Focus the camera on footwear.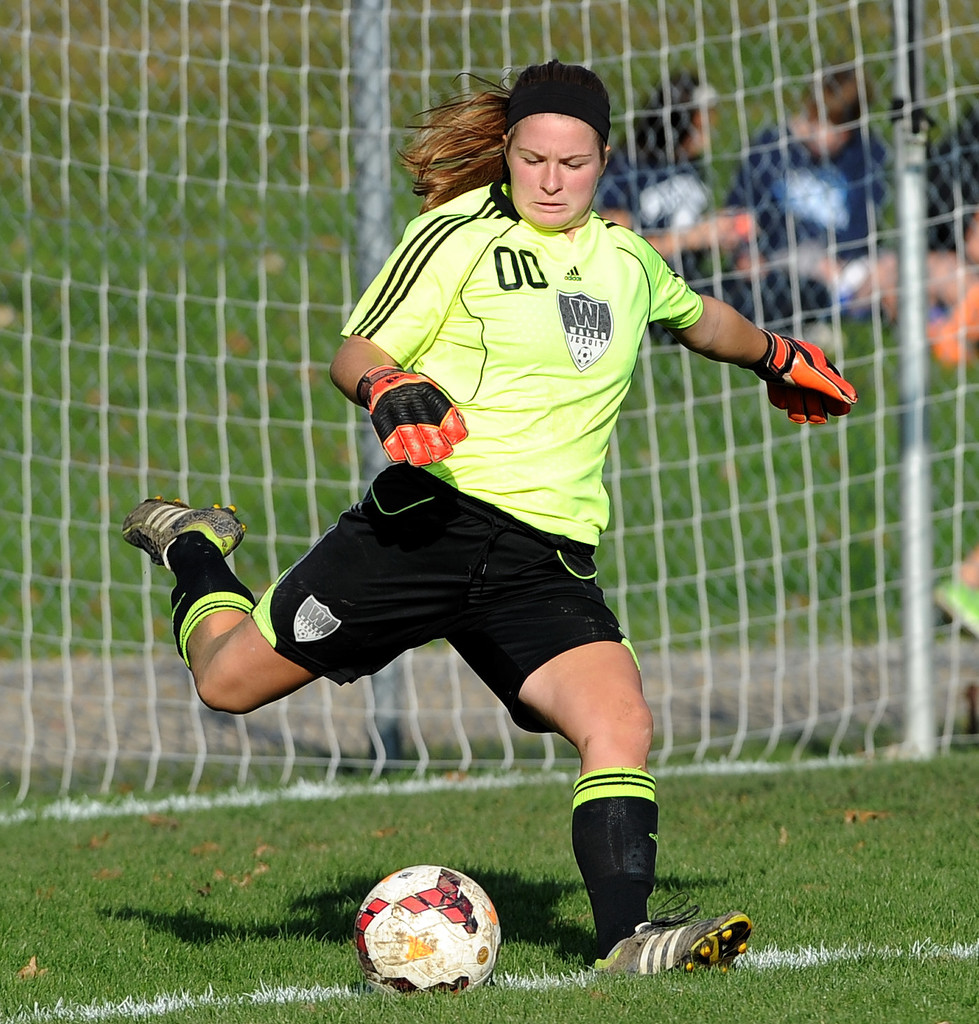
Focus region: bbox(582, 906, 752, 988).
